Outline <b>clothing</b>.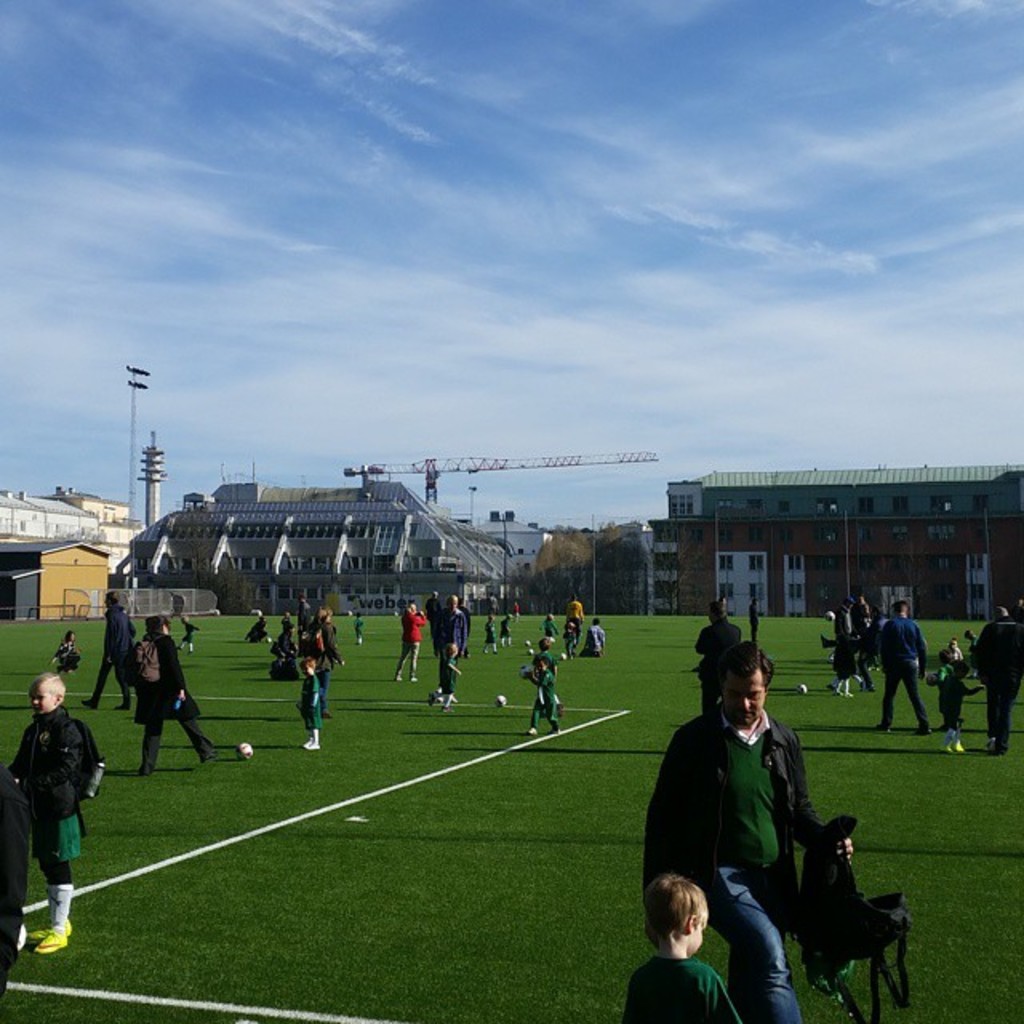
Outline: select_region(298, 672, 323, 730).
